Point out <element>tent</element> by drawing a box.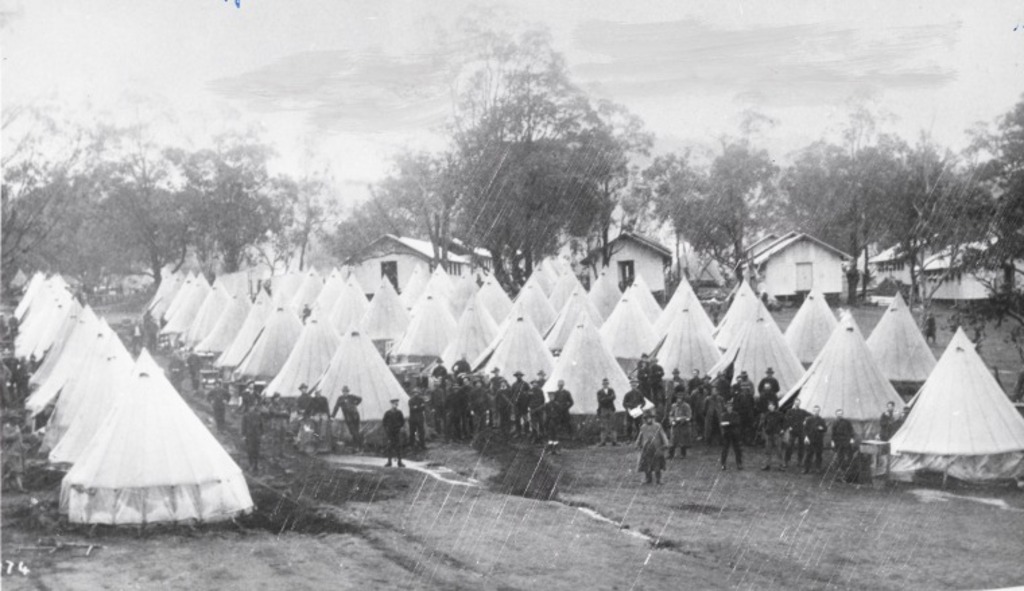
(40, 331, 117, 446).
